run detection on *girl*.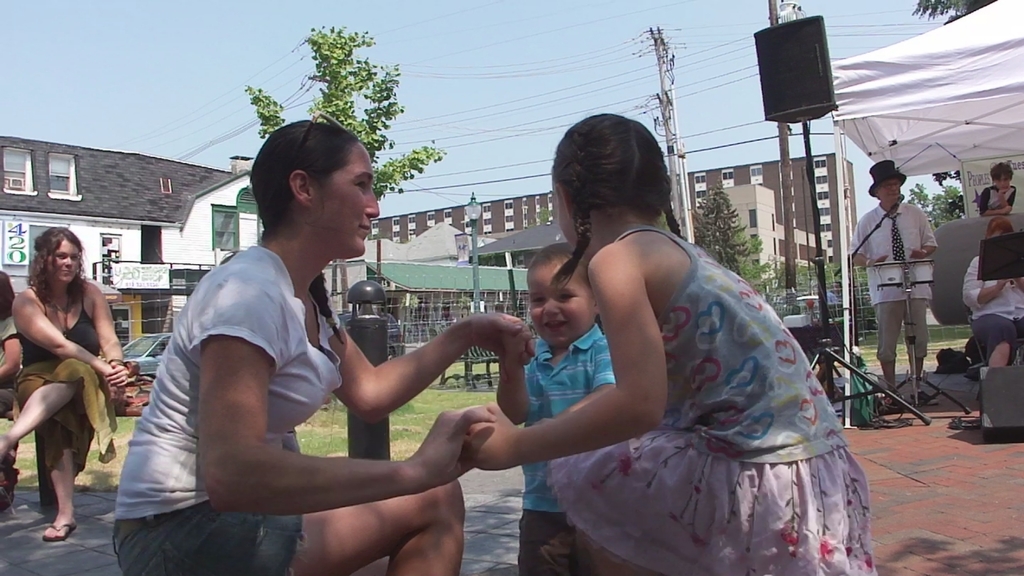
Result: {"left": 464, "top": 108, "right": 877, "bottom": 575}.
